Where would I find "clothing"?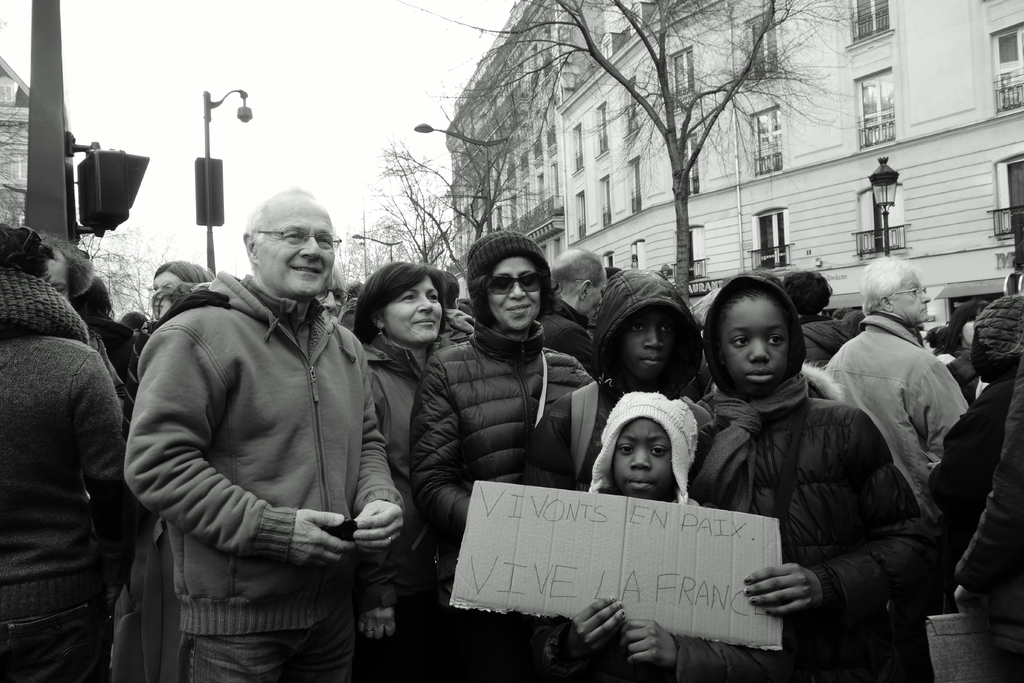
At <box>352,334,436,682</box>.
